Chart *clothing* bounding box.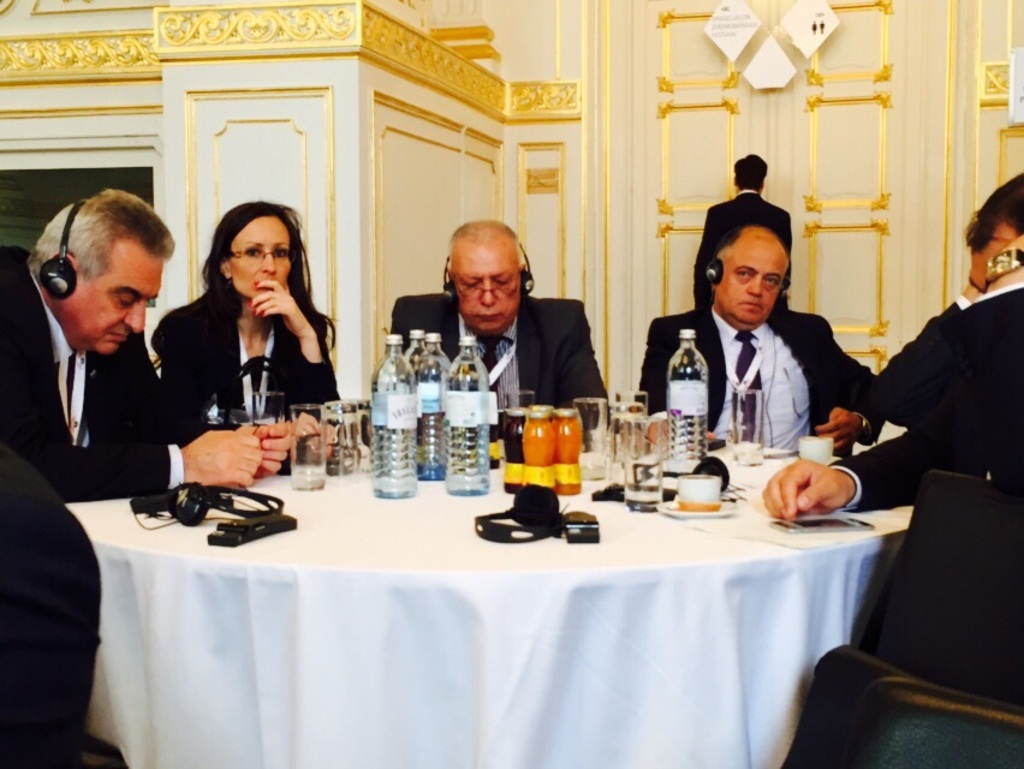
Charted: 148, 285, 343, 436.
